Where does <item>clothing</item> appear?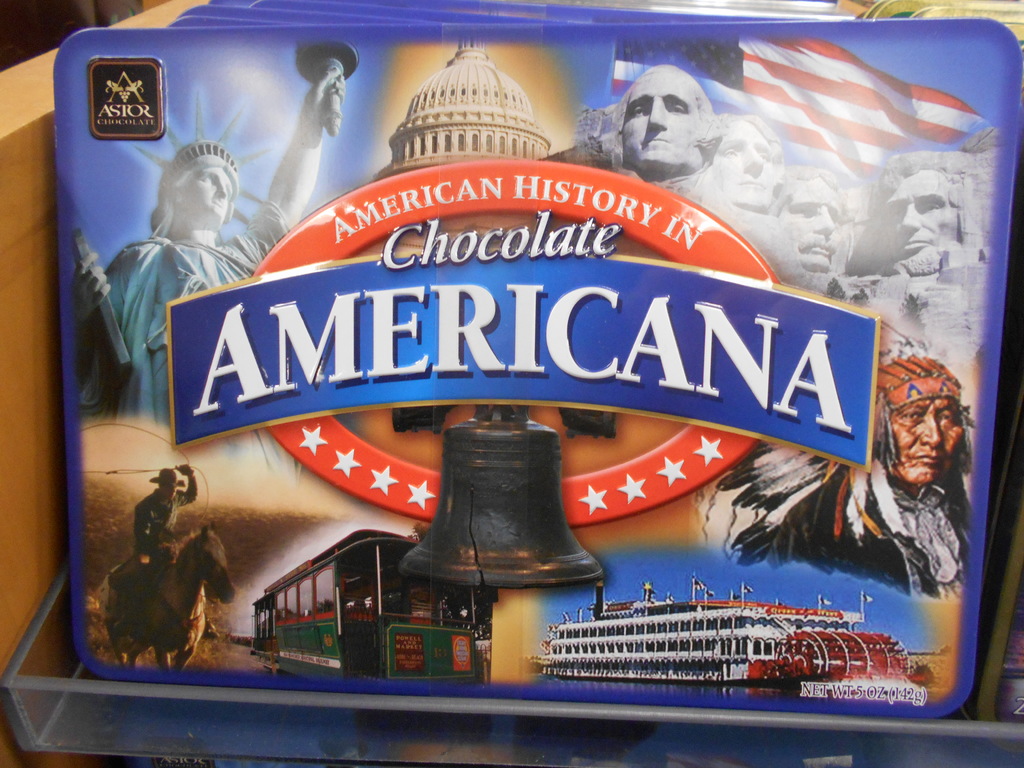
Appears at [765, 464, 968, 600].
